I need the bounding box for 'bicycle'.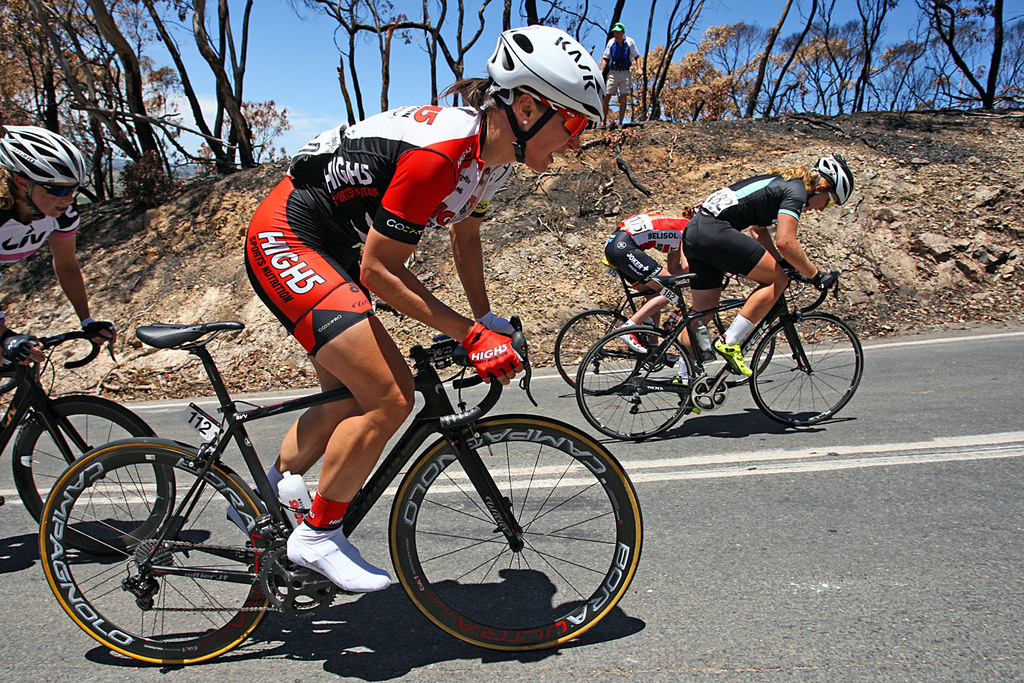
Here it is: pyautogui.locateOnScreen(15, 298, 655, 674).
